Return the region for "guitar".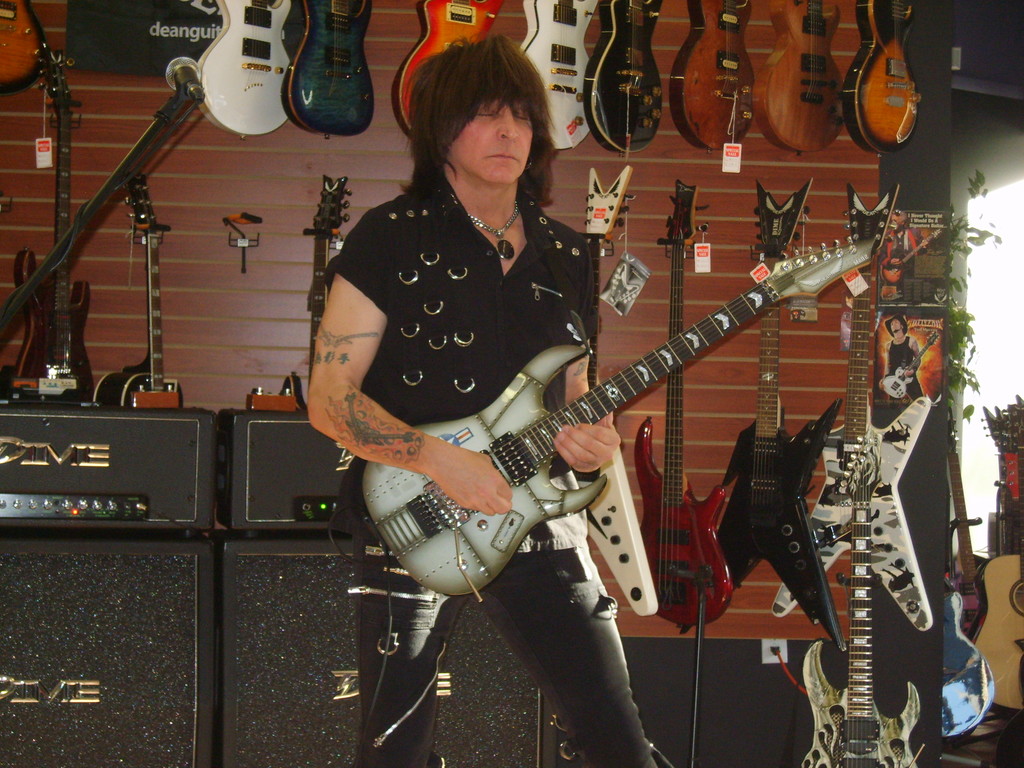
[x1=580, y1=0, x2=662, y2=160].
